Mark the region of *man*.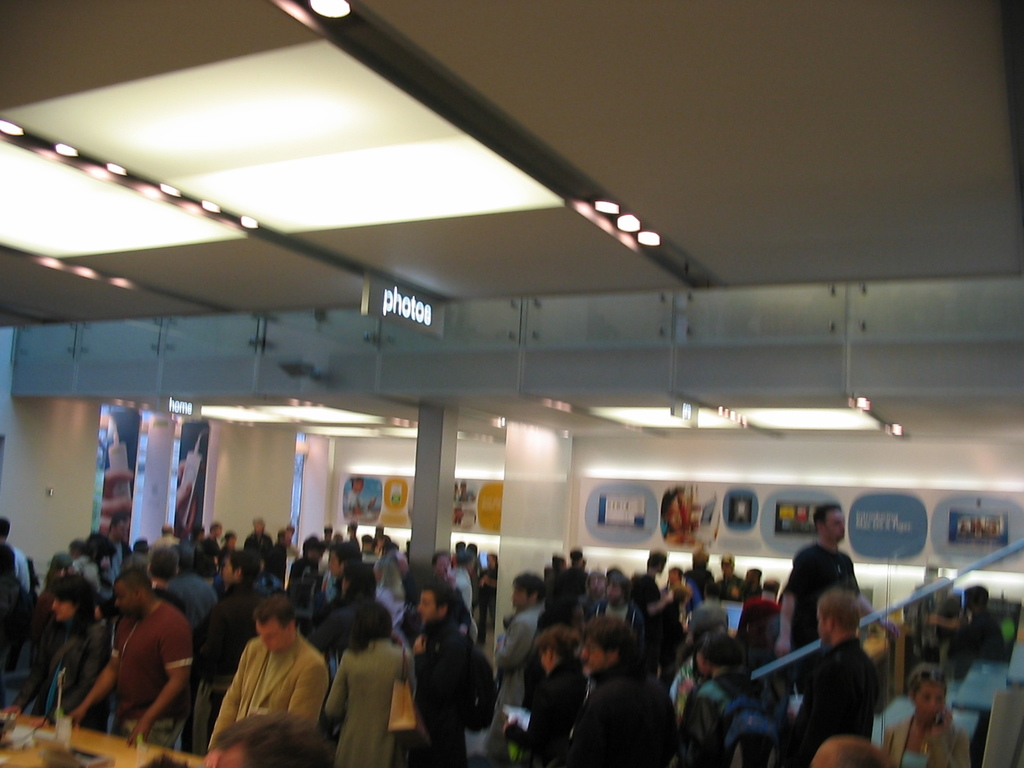
Region: (x1=411, y1=586, x2=497, y2=767).
